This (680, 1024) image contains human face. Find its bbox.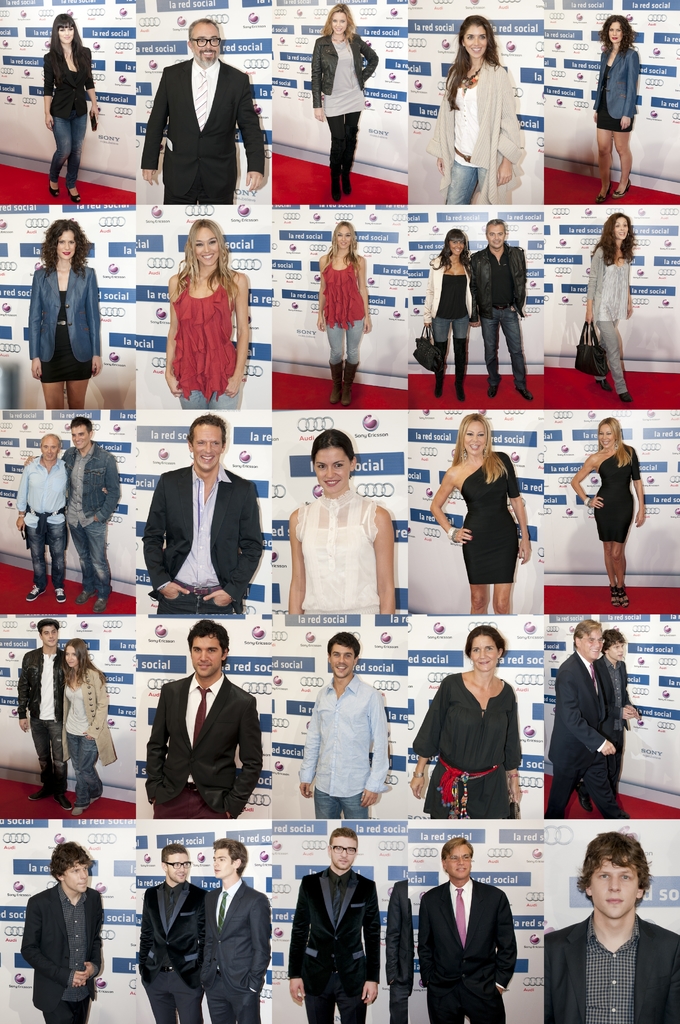
bbox=(329, 13, 346, 35).
